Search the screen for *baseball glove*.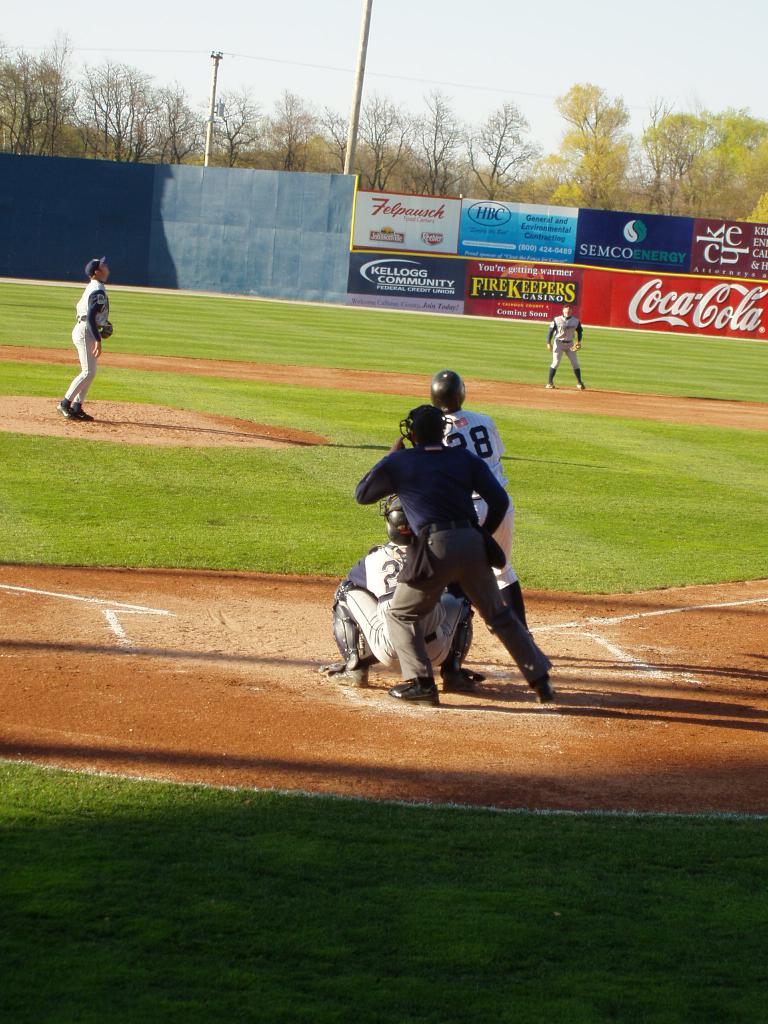
Found at 99 324 113 343.
